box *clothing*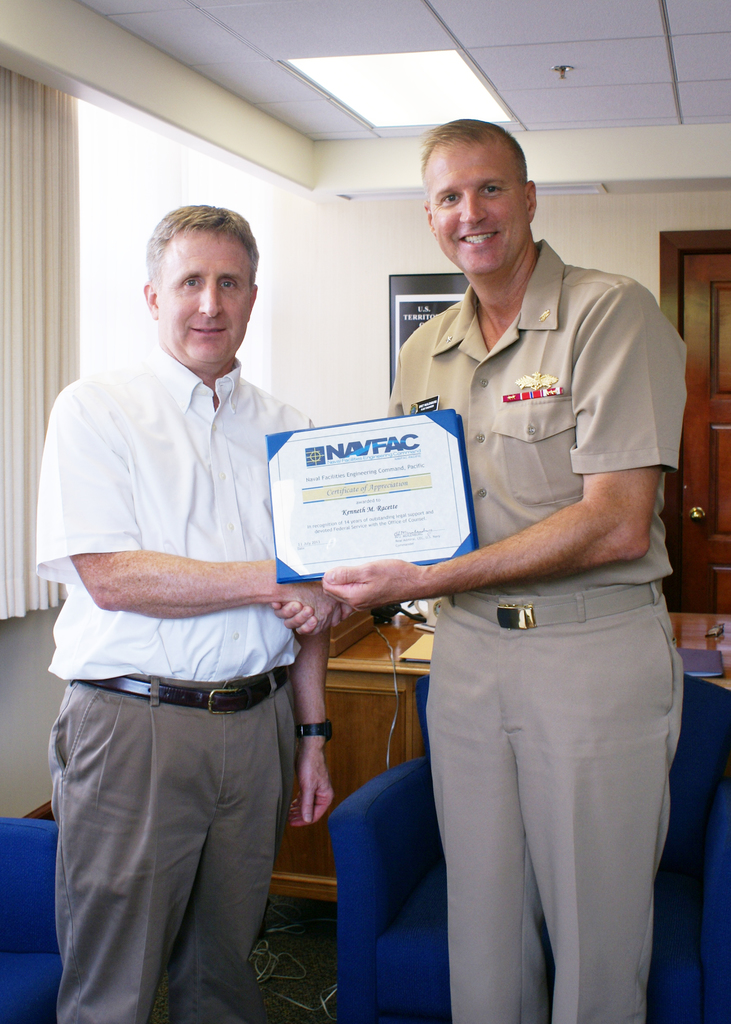
Rect(366, 250, 696, 979)
